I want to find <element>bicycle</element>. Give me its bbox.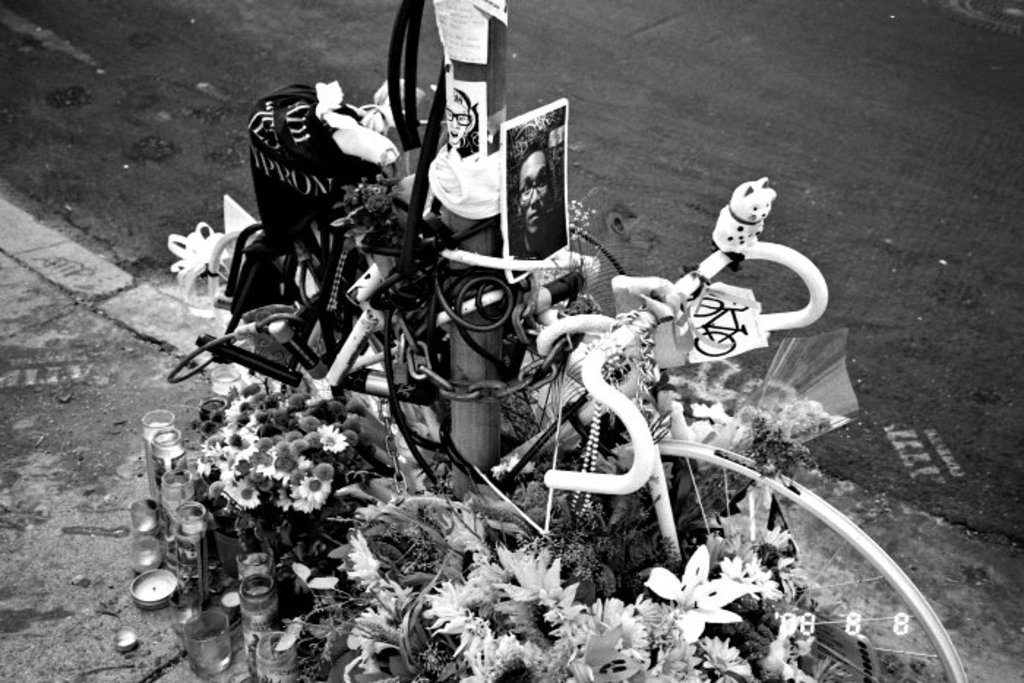
detection(170, 178, 968, 682).
